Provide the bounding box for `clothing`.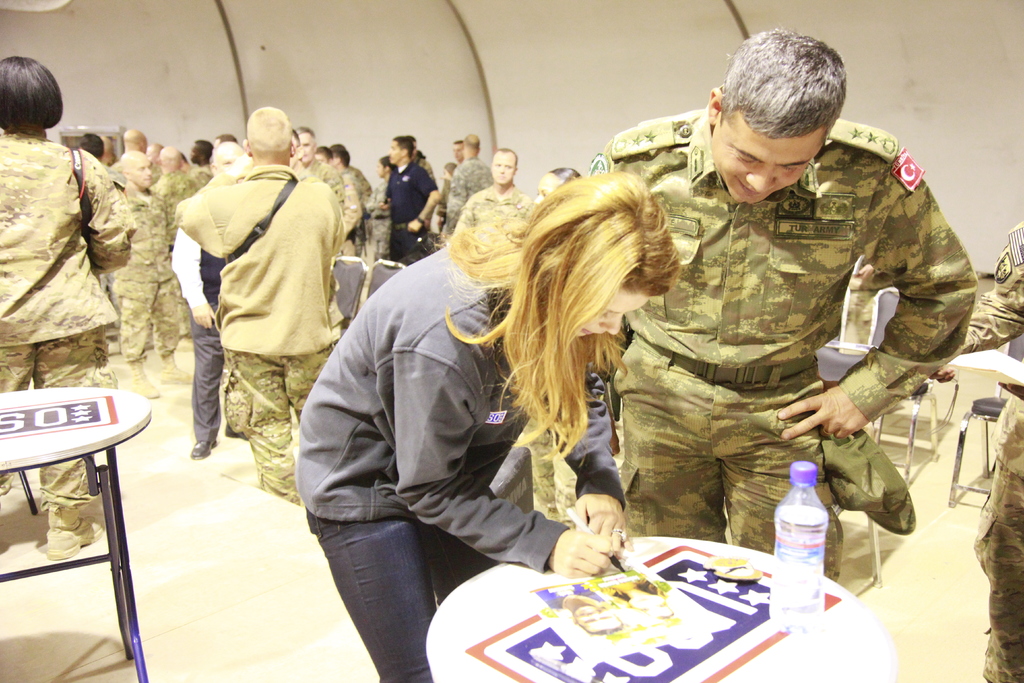
(606, 97, 971, 546).
